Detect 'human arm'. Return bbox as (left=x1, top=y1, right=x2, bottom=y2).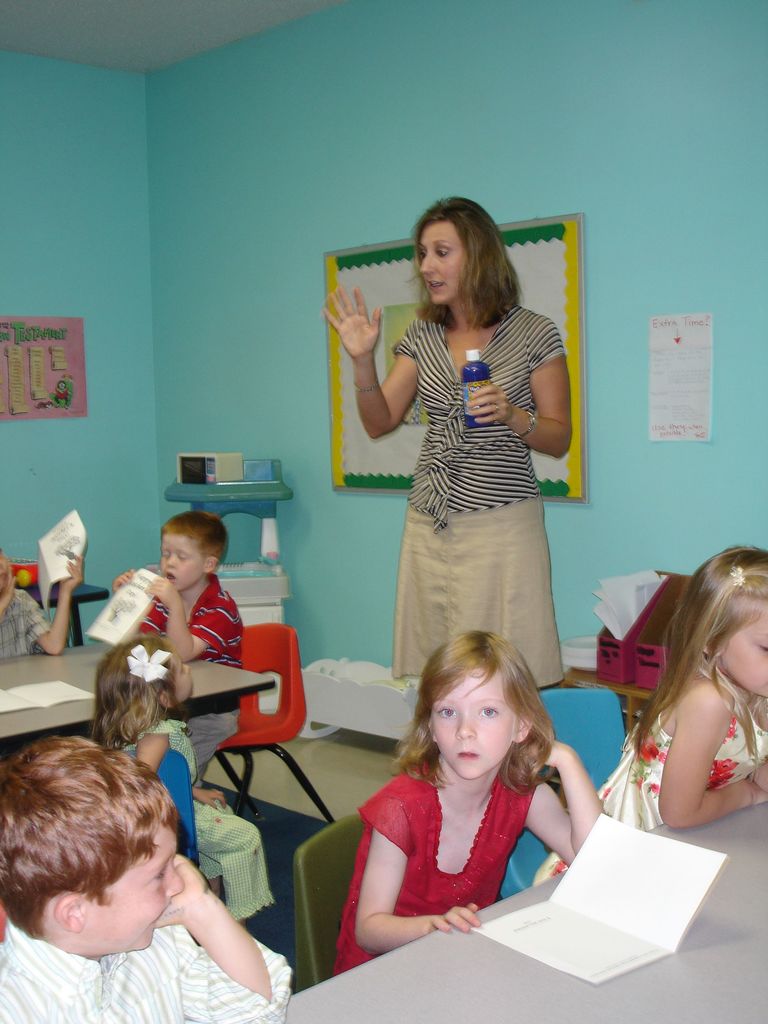
(left=342, top=283, right=404, bottom=440).
